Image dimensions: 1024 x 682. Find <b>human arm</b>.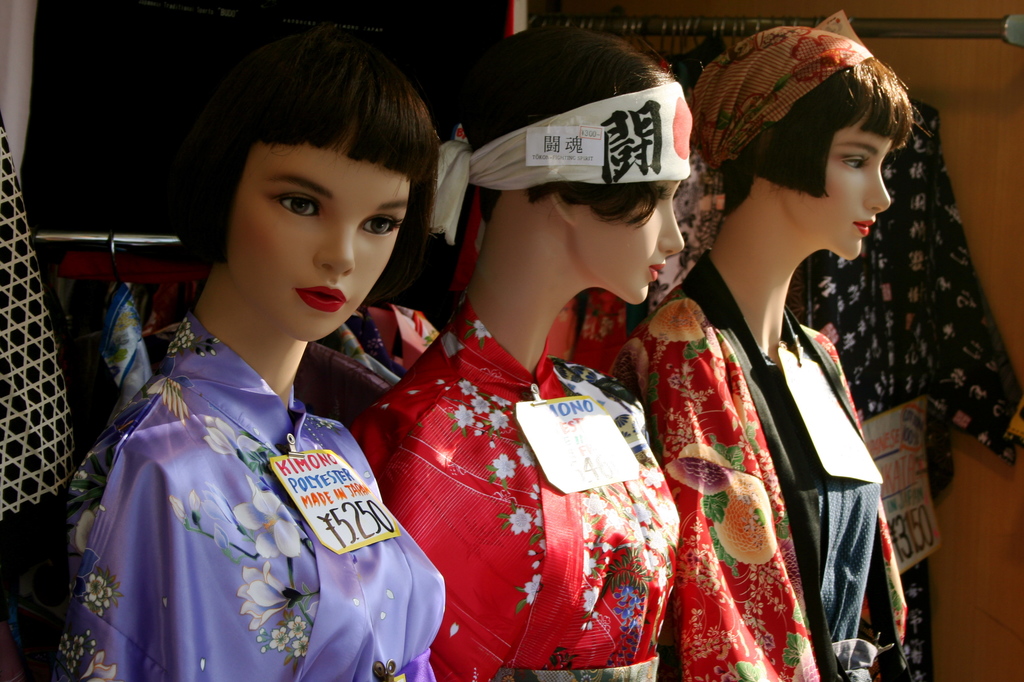
pyautogui.locateOnScreen(614, 314, 826, 681).
